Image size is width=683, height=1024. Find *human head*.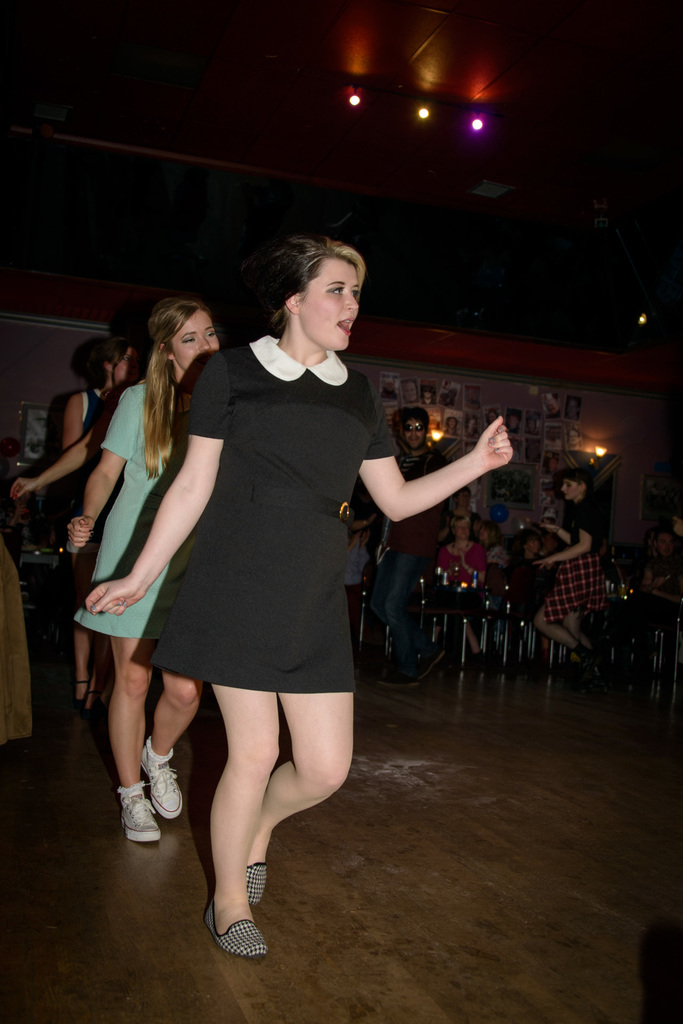
bbox=(239, 233, 371, 349).
